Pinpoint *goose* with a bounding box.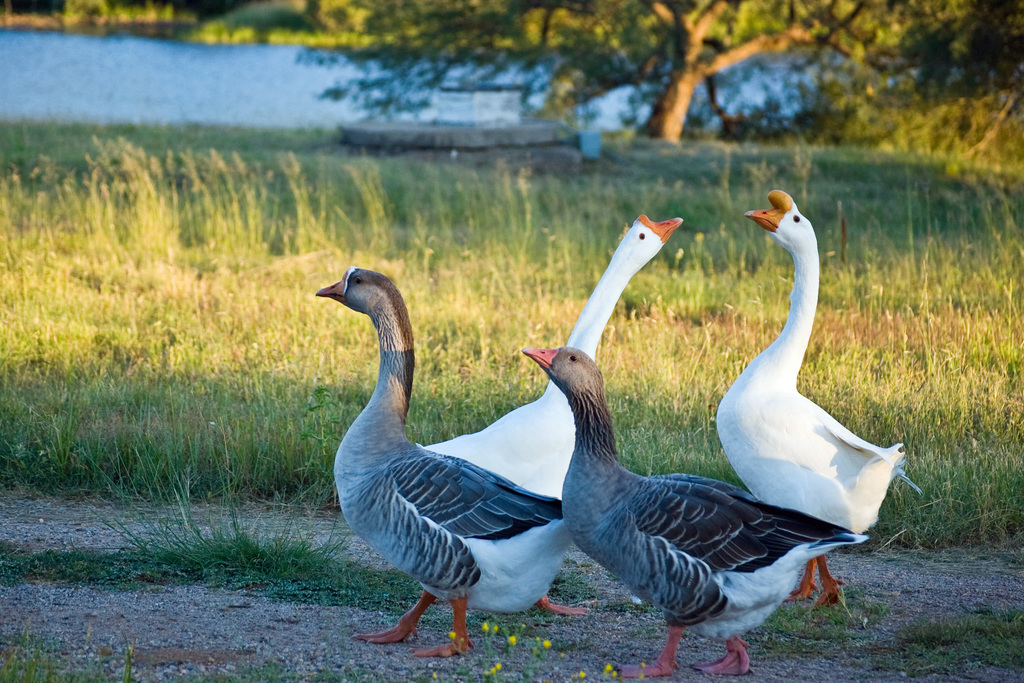
(717, 189, 907, 616).
